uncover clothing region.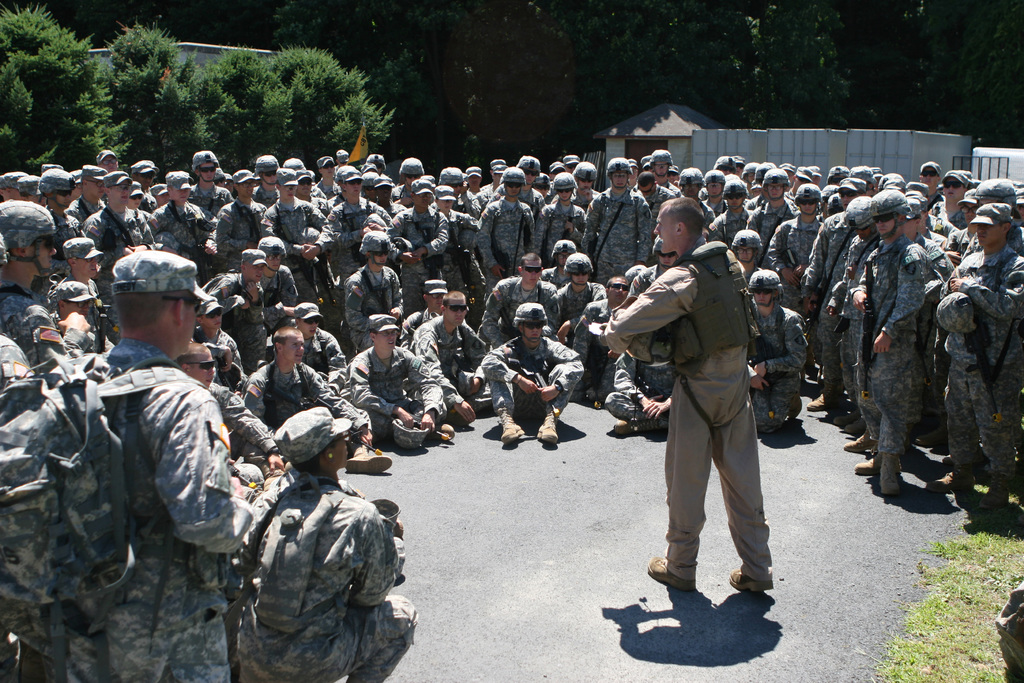
Uncovered: [0, 279, 58, 366].
